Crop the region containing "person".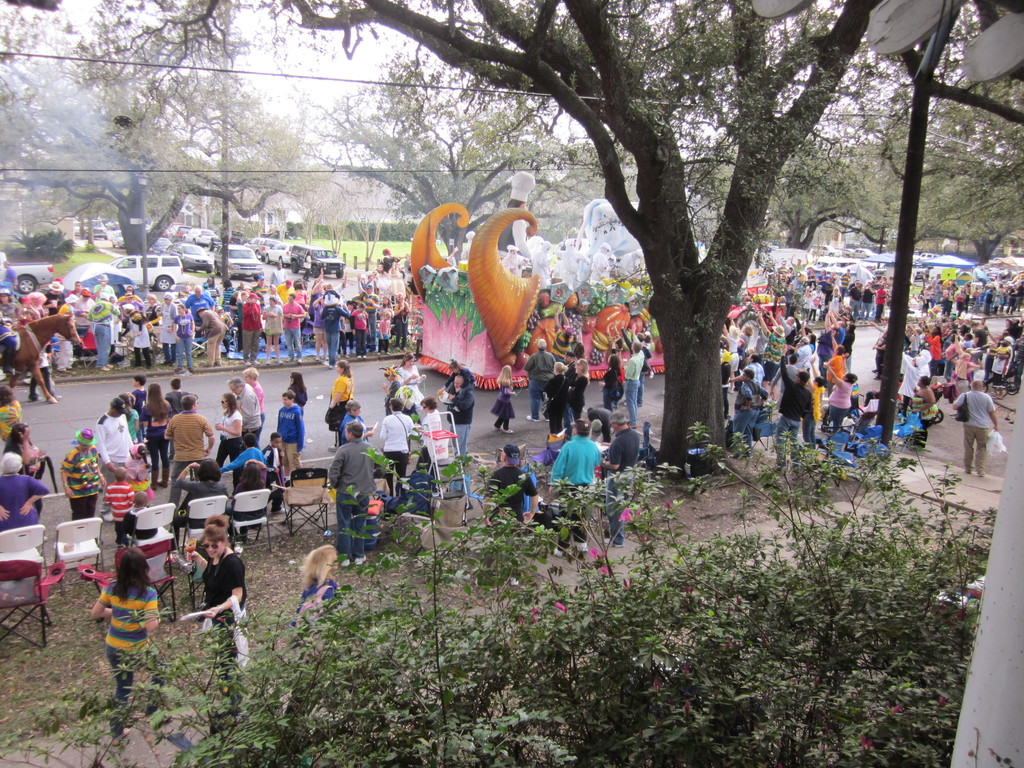
Crop region: <region>413, 398, 445, 492</region>.
